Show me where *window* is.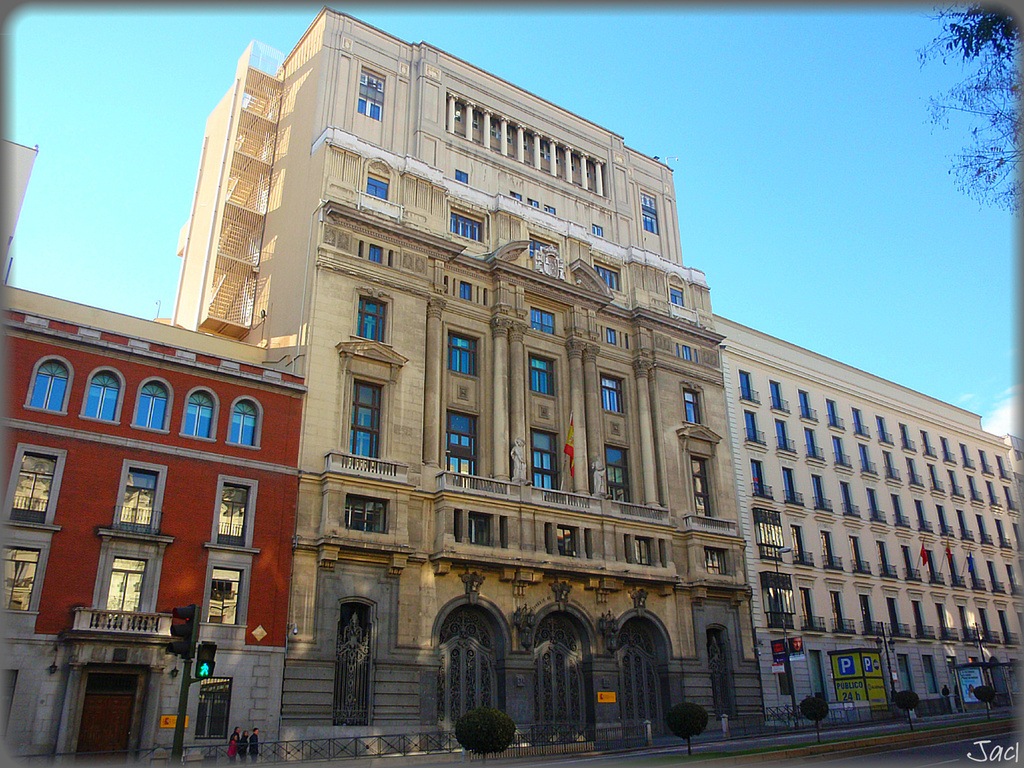
*window* is at box(682, 388, 703, 421).
